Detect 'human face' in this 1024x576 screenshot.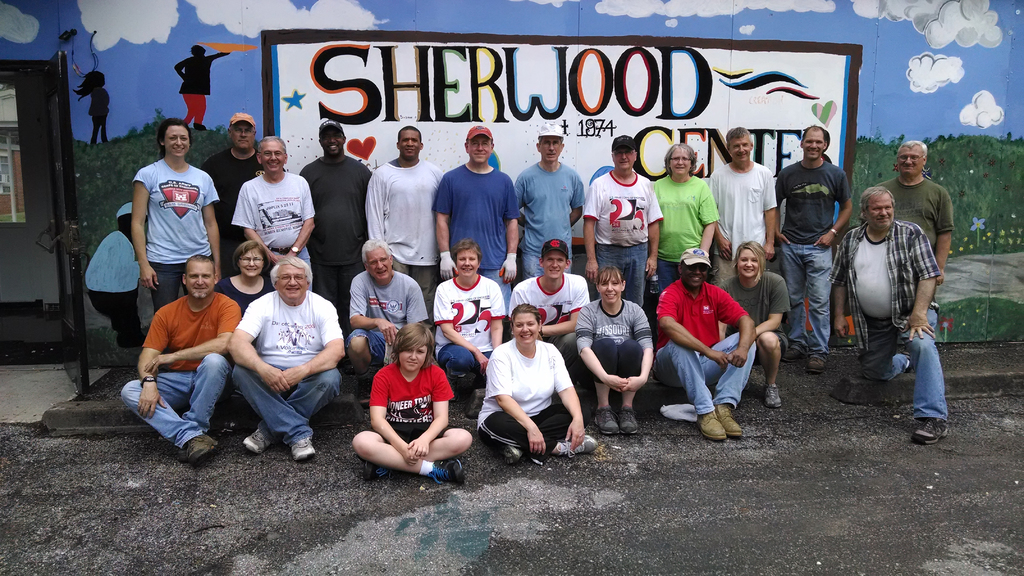
Detection: {"x1": 737, "y1": 248, "x2": 757, "y2": 278}.
